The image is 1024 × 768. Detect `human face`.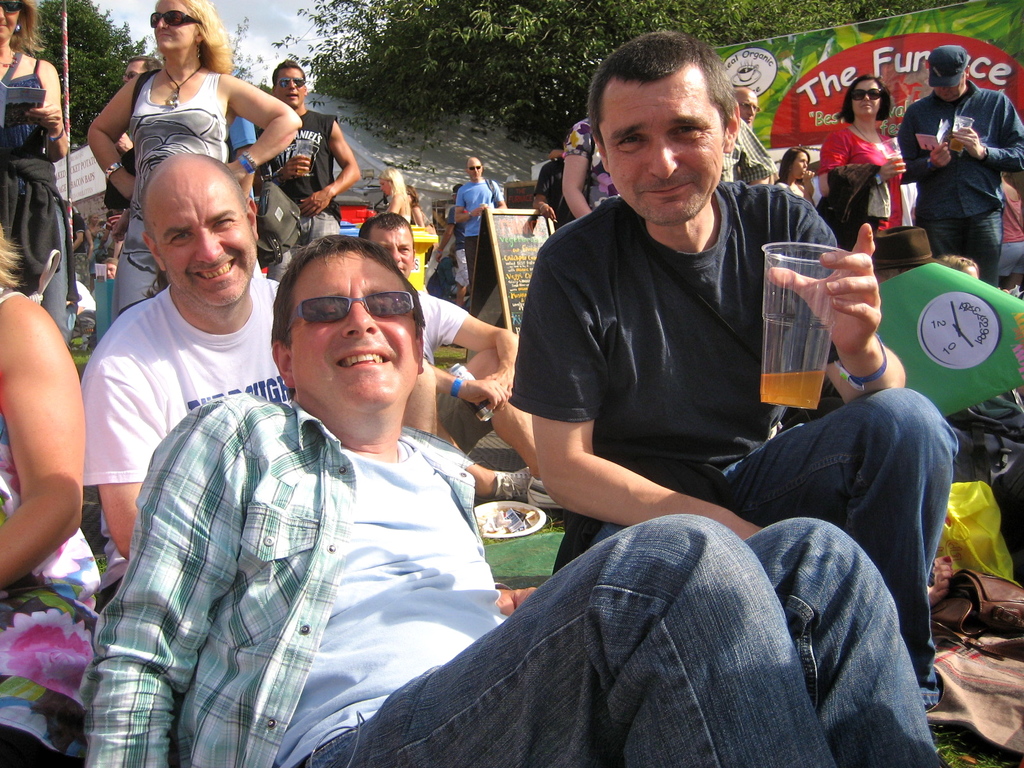
Detection: <region>380, 182, 392, 193</region>.
